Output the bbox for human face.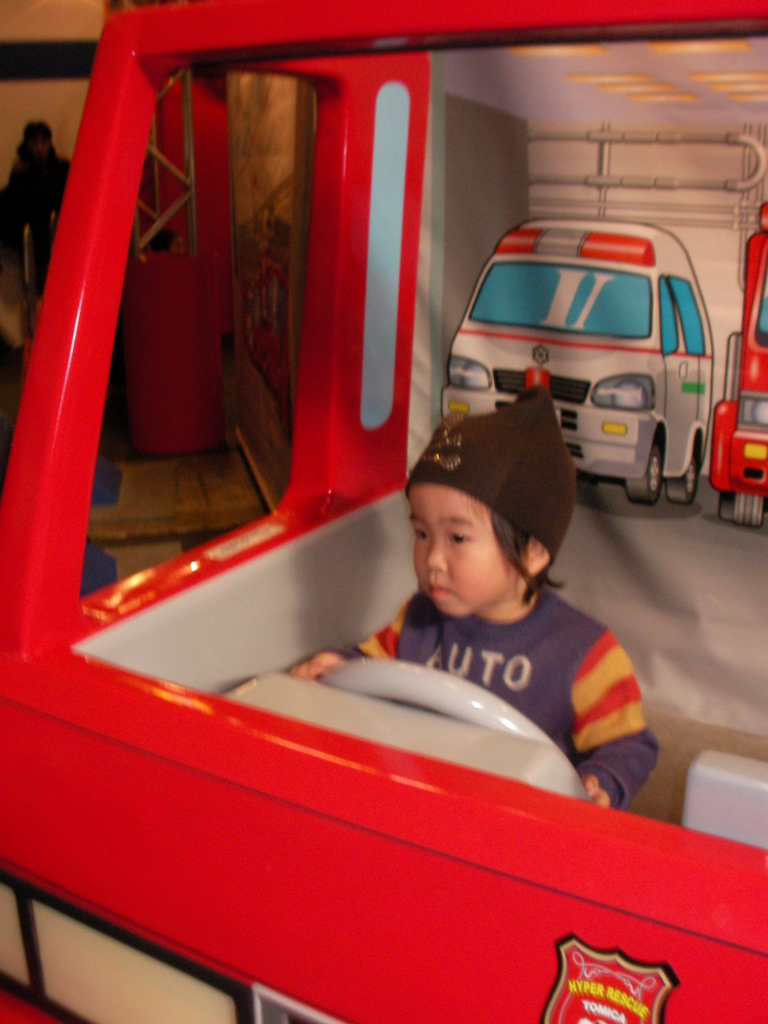
box(408, 483, 520, 616).
